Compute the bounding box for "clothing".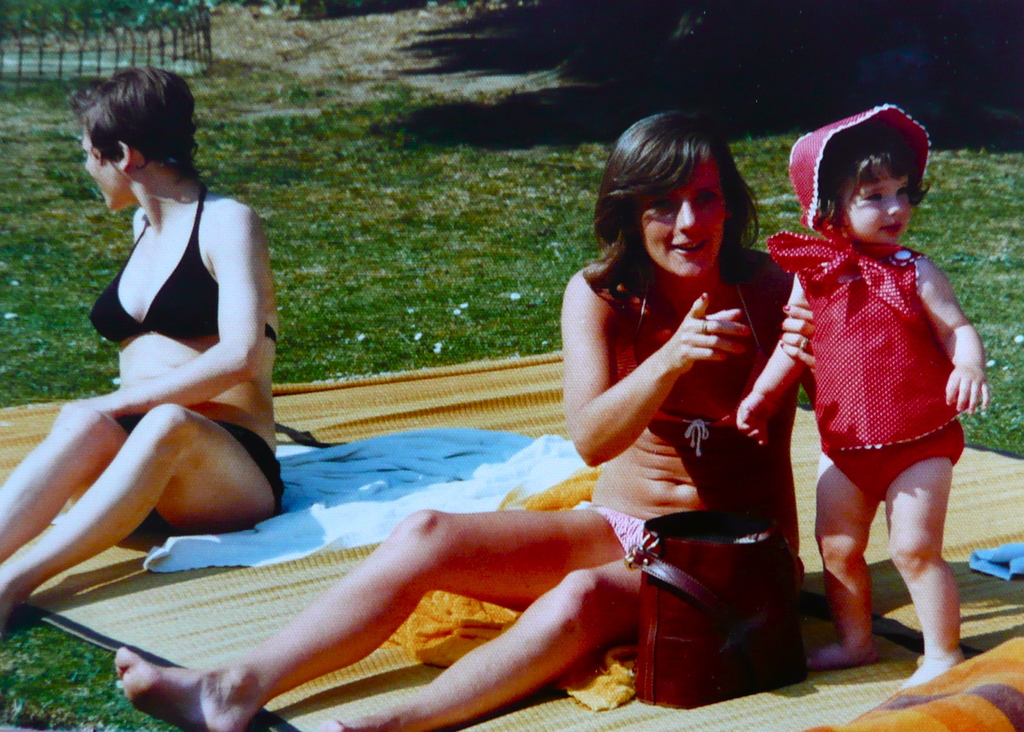
box(573, 504, 760, 559).
